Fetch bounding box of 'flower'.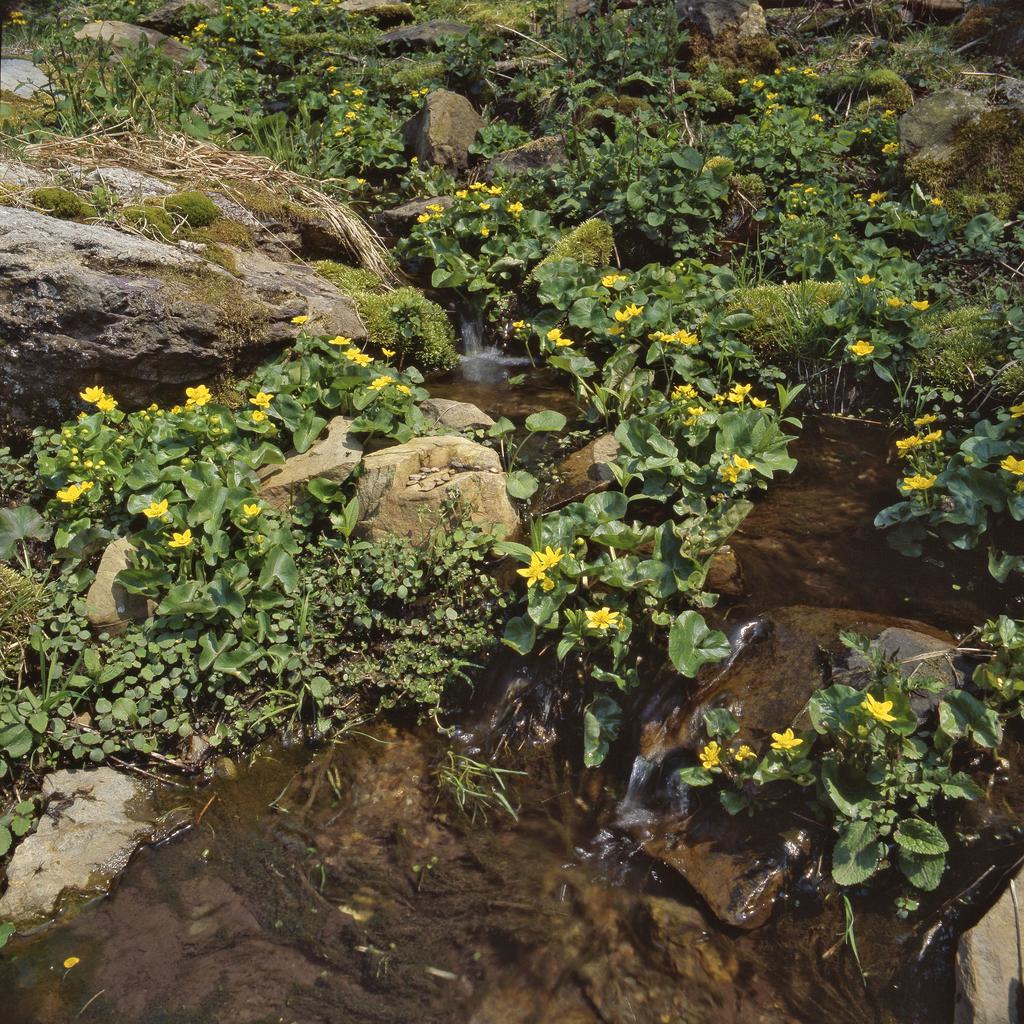
Bbox: locate(147, 496, 166, 515).
